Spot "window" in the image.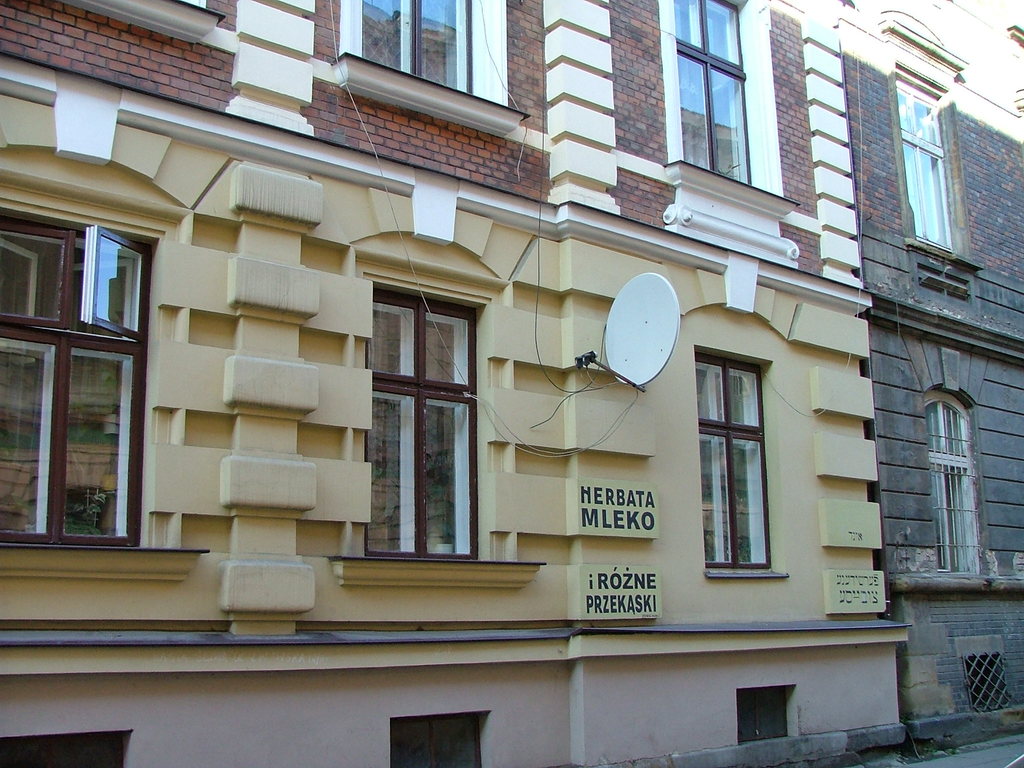
"window" found at locate(690, 345, 774, 573).
